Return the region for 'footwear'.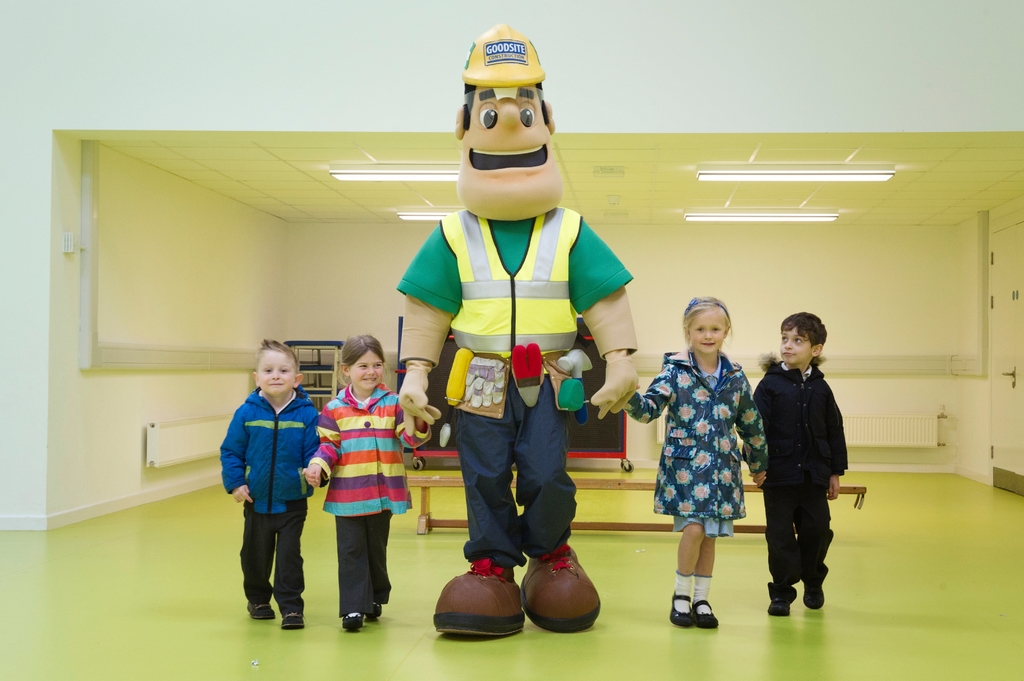
(243,603,274,621).
